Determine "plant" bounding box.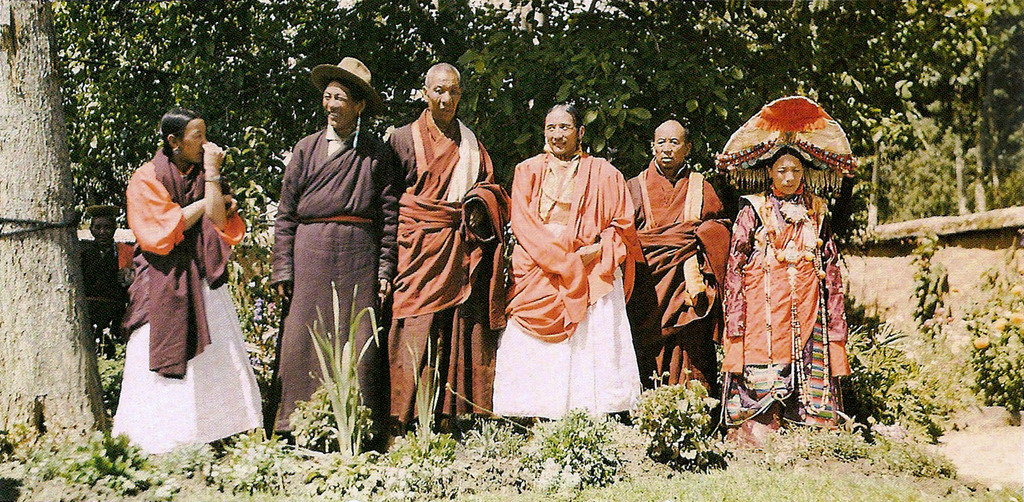
Determined: 285, 281, 391, 481.
